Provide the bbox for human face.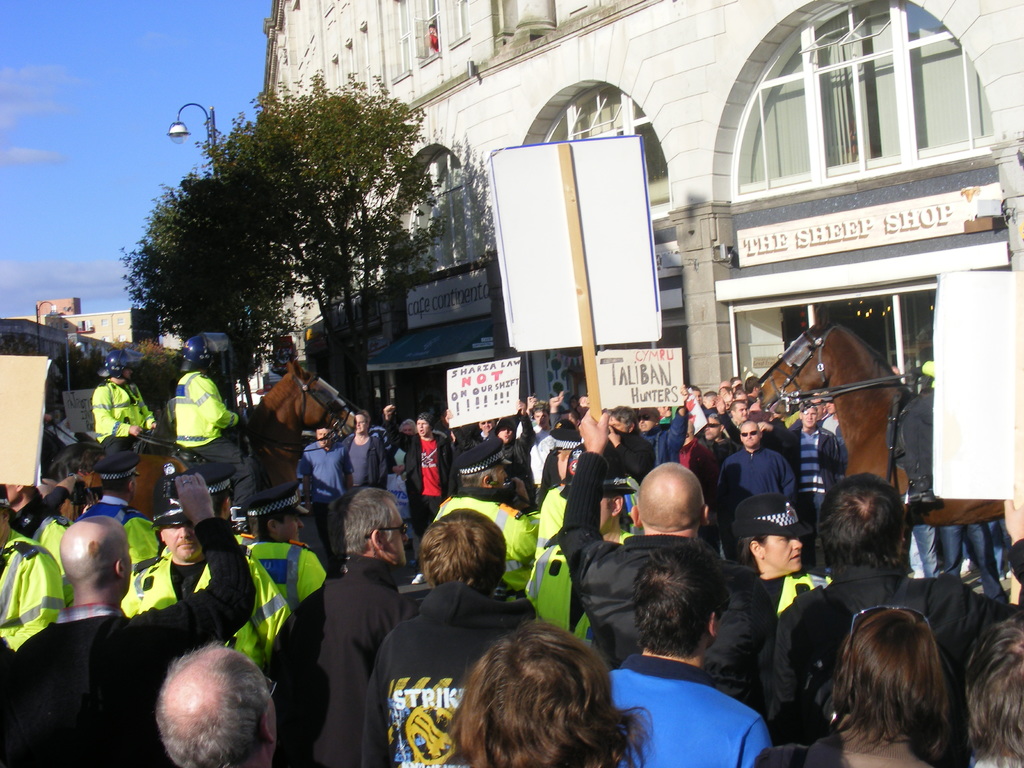
[316, 428, 330, 449].
